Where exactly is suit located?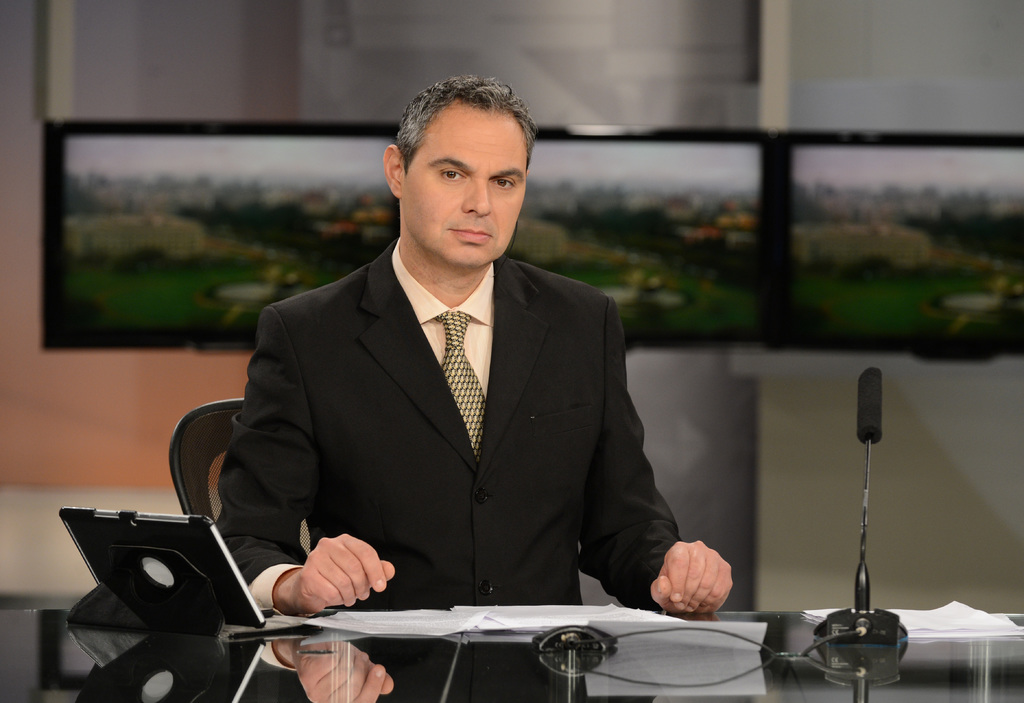
Its bounding box is 263, 234, 688, 645.
